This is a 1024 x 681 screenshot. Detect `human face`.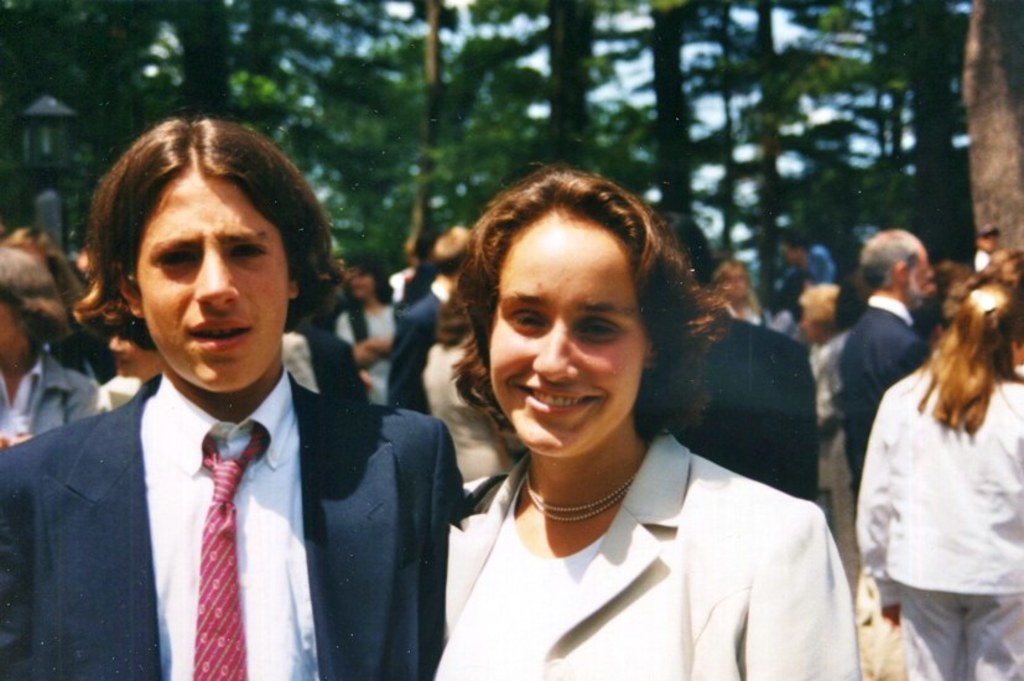
x1=479, y1=207, x2=651, y2=469.
